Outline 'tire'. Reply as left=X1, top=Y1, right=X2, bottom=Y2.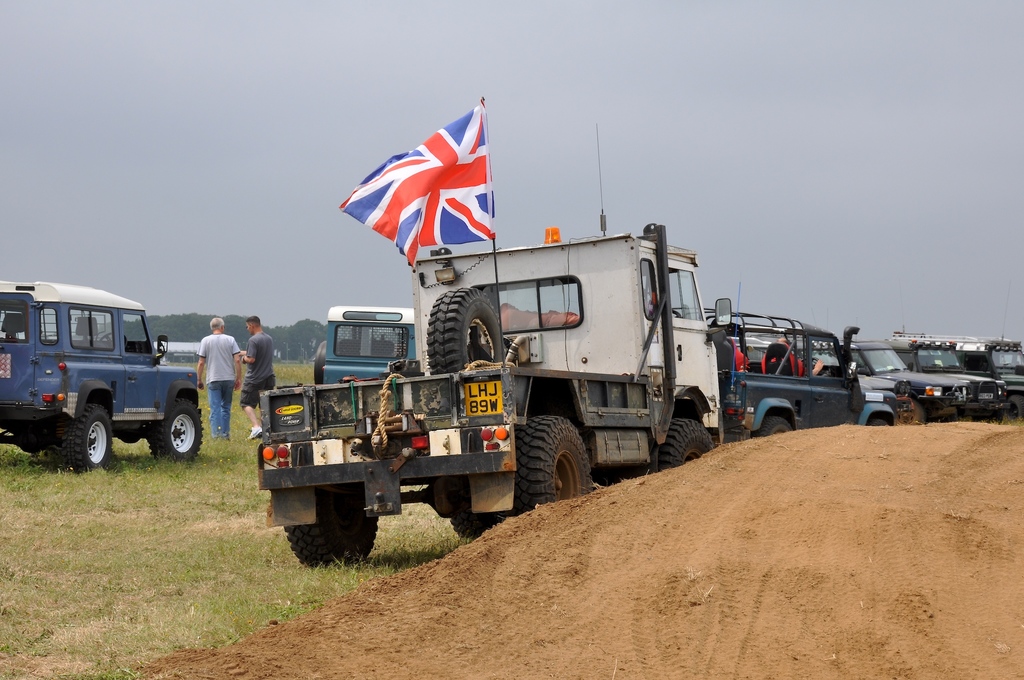
left=659, top=418, right=714, bottom=471.
